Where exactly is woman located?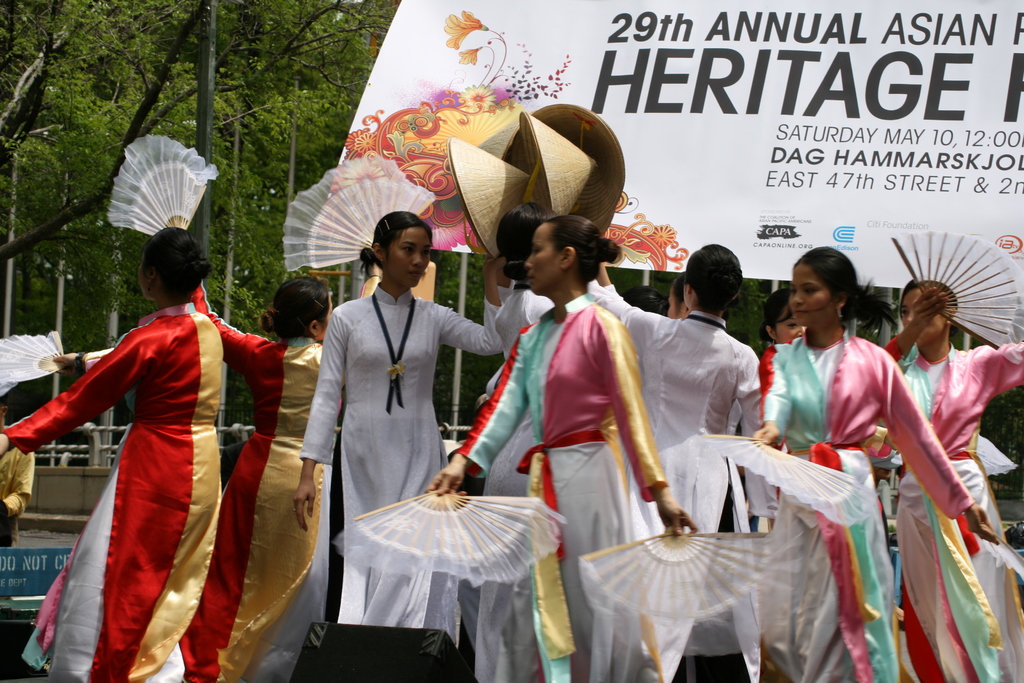
Its bounding box is (426, 215, 692, 682).
